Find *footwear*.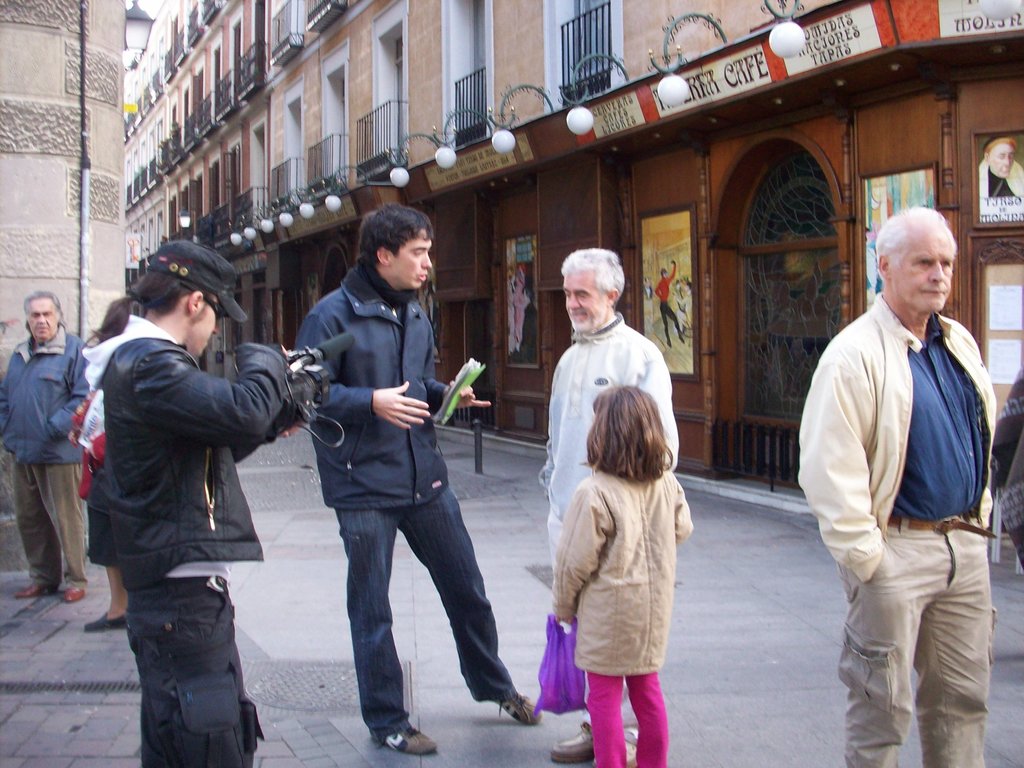
[495, 688, 536, 717].
